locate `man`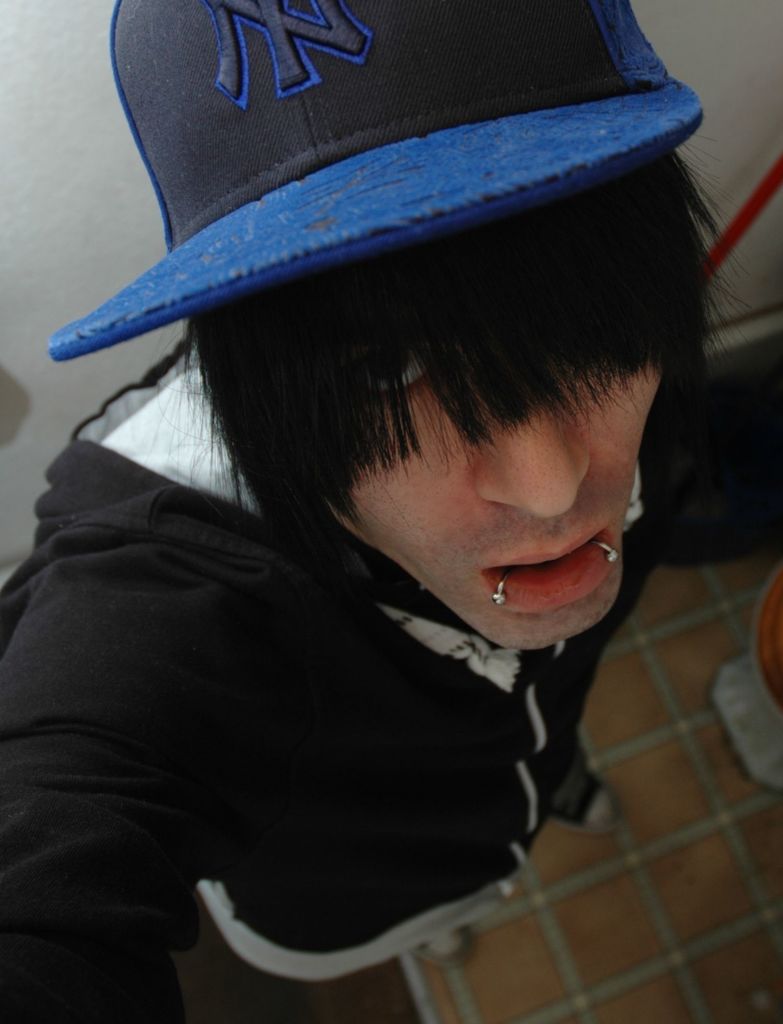
bbox=(0, 0, 782, 1023)
